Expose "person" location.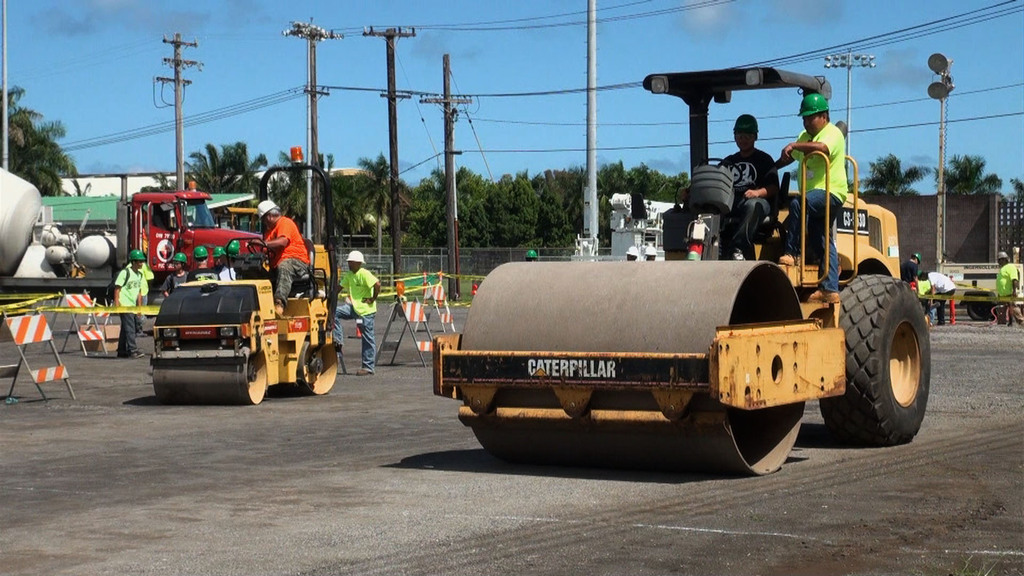
Exposed at {"left": 917, "top": 271, "right": 956, "bottom": 326}.
